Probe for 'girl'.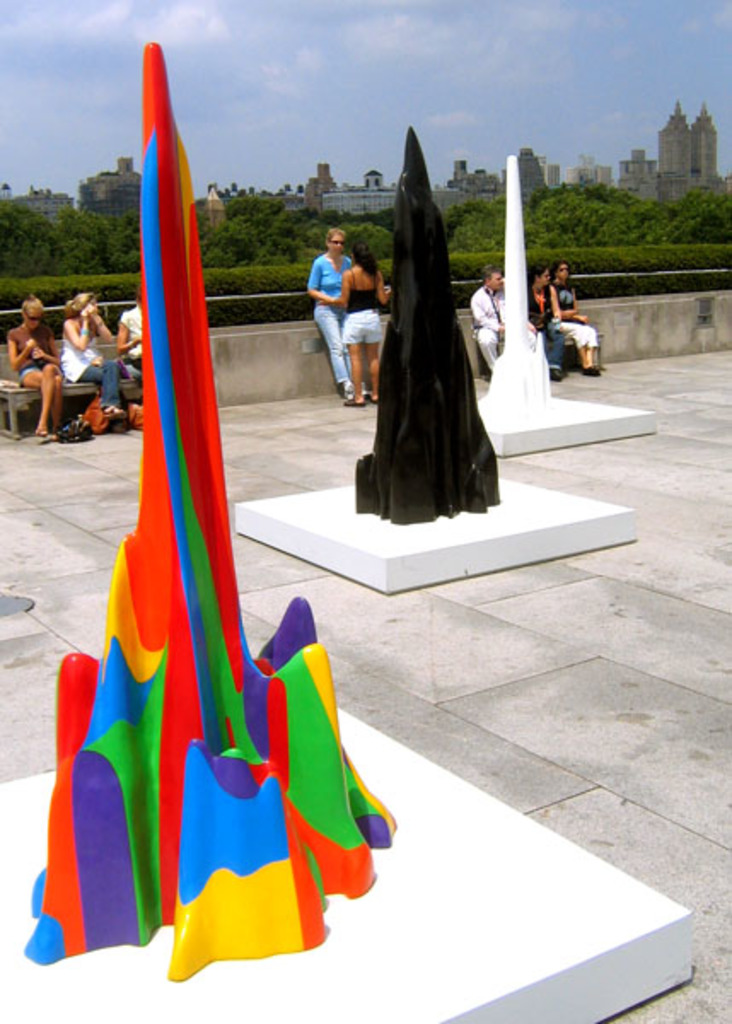
Probe result: l=10, t=295, r=48, b=422.
